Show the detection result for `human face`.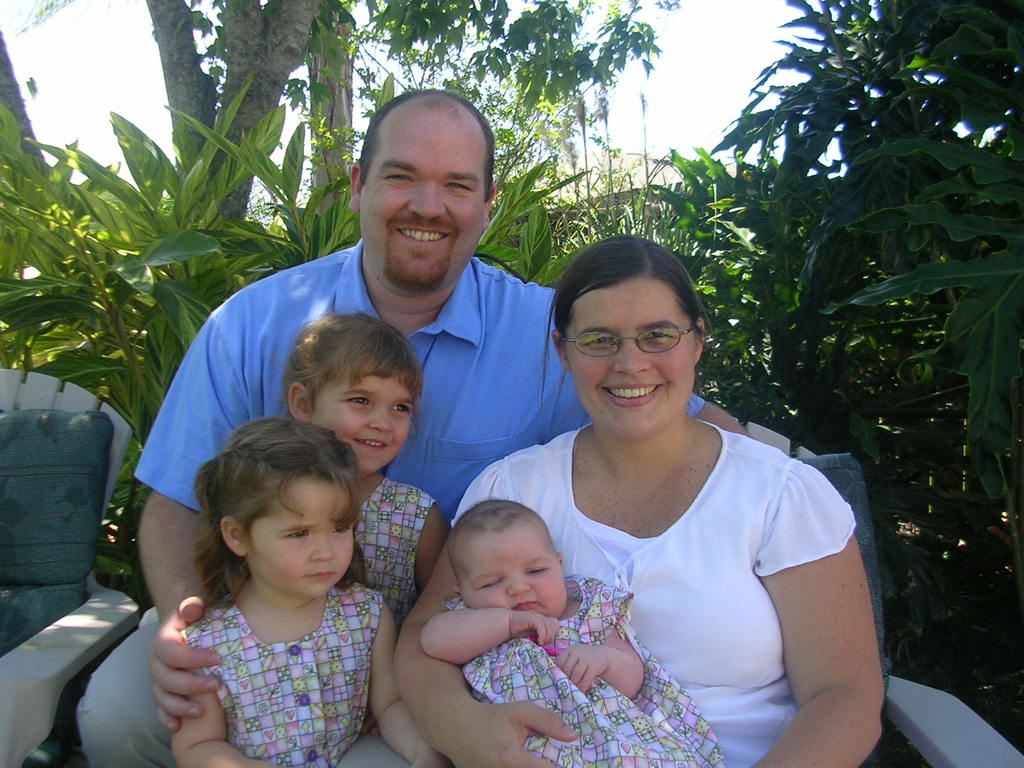
<box>567,276,694,433</box>.
